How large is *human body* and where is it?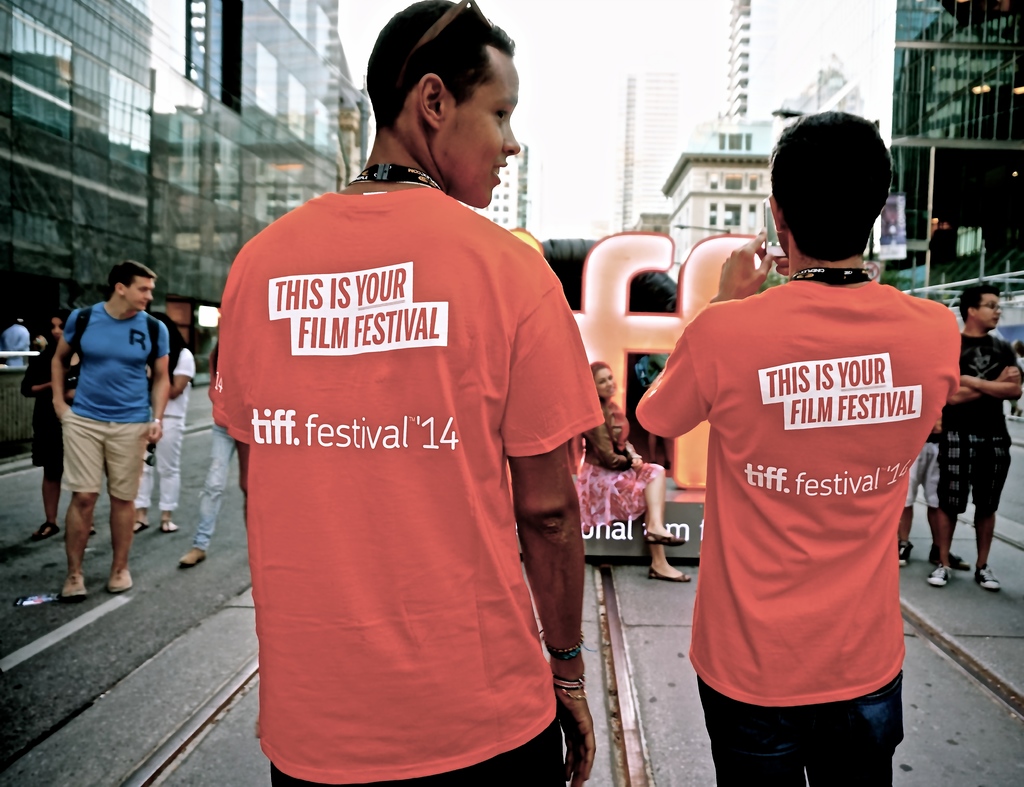
Bounding box: BBox(630, 225, 964, 784).
